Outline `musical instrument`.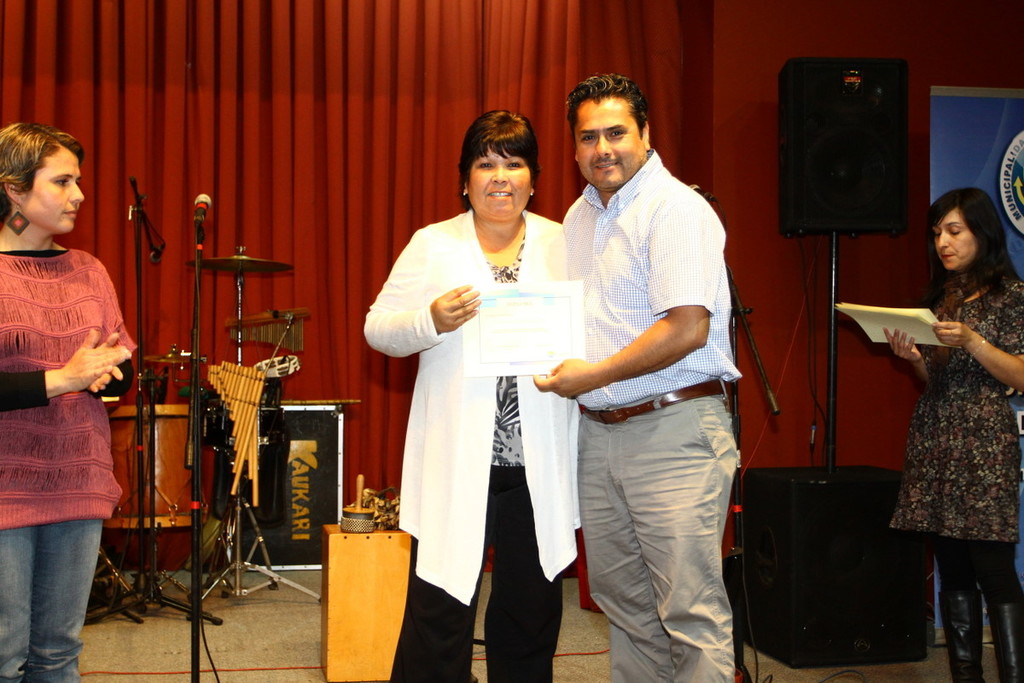
Outline: (141,346,212,369).
